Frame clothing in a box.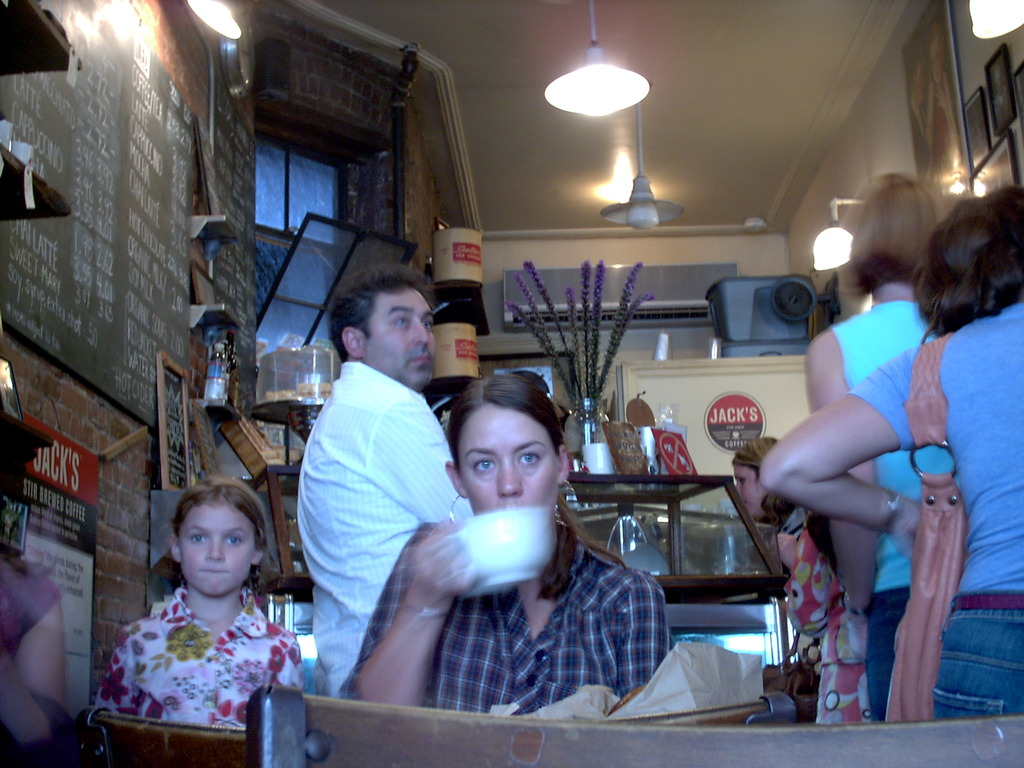
100,562,301,748.
